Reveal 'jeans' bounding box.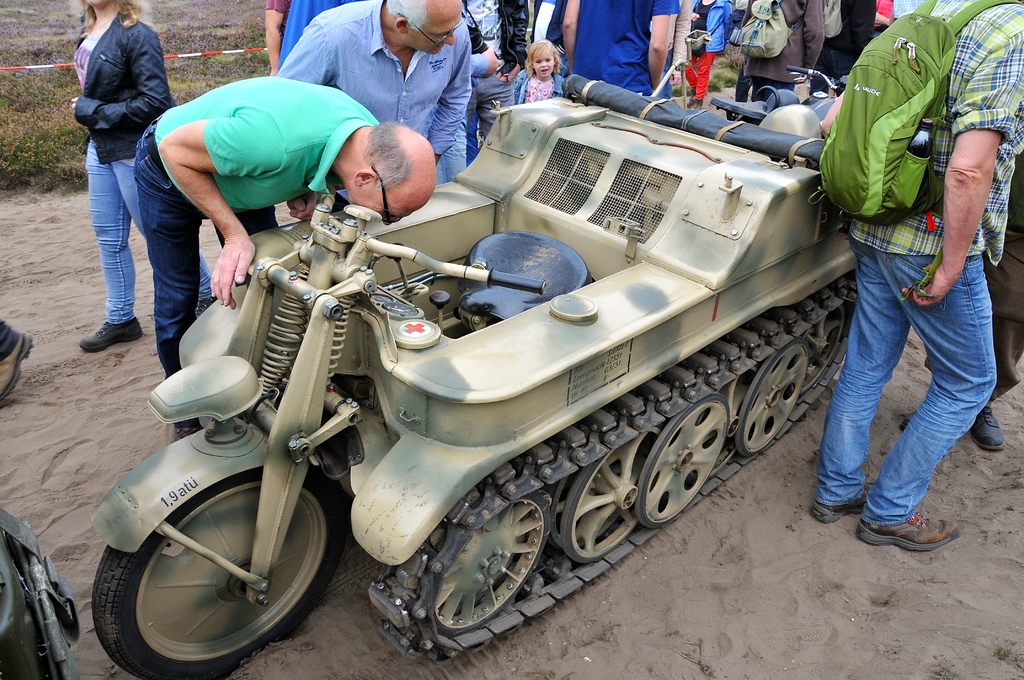
Revealed: x1=826 y1=236 x2=1004 y2=551.
